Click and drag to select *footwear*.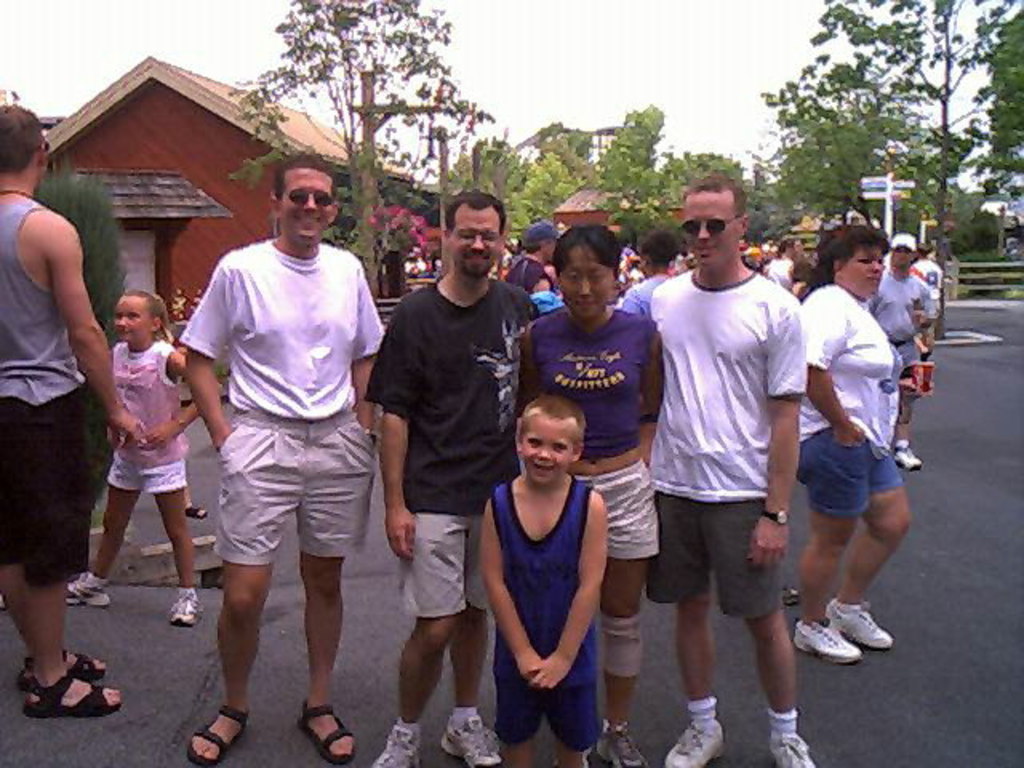
Selection: {"x1": 371, "y1": 722, "x2": 421, "y2": 766}.
